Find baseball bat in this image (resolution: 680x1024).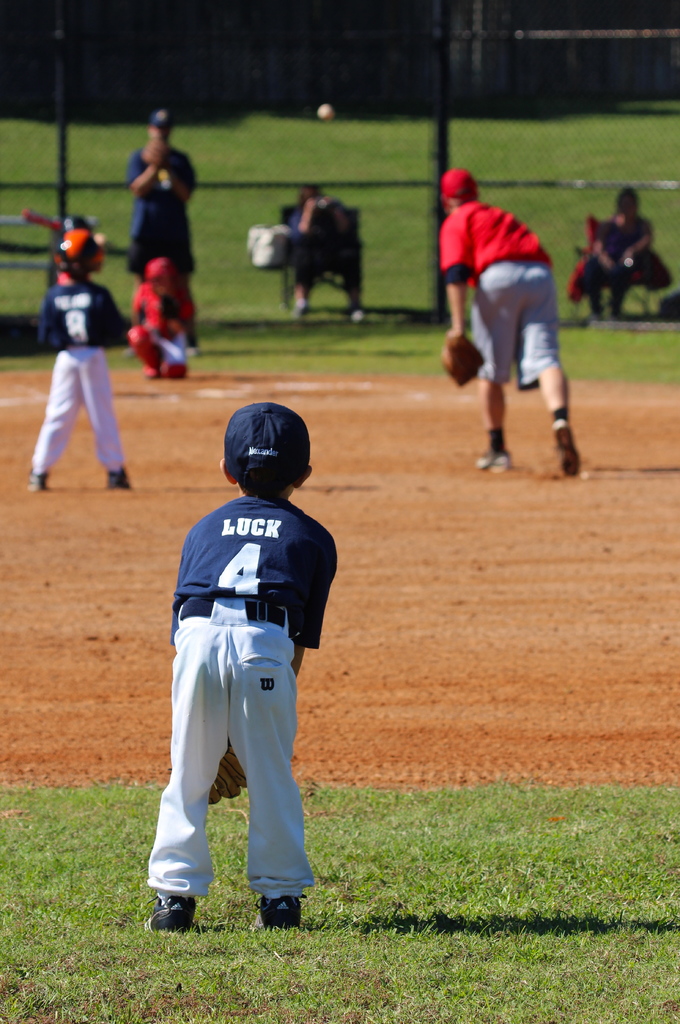
23,207,60,236.
